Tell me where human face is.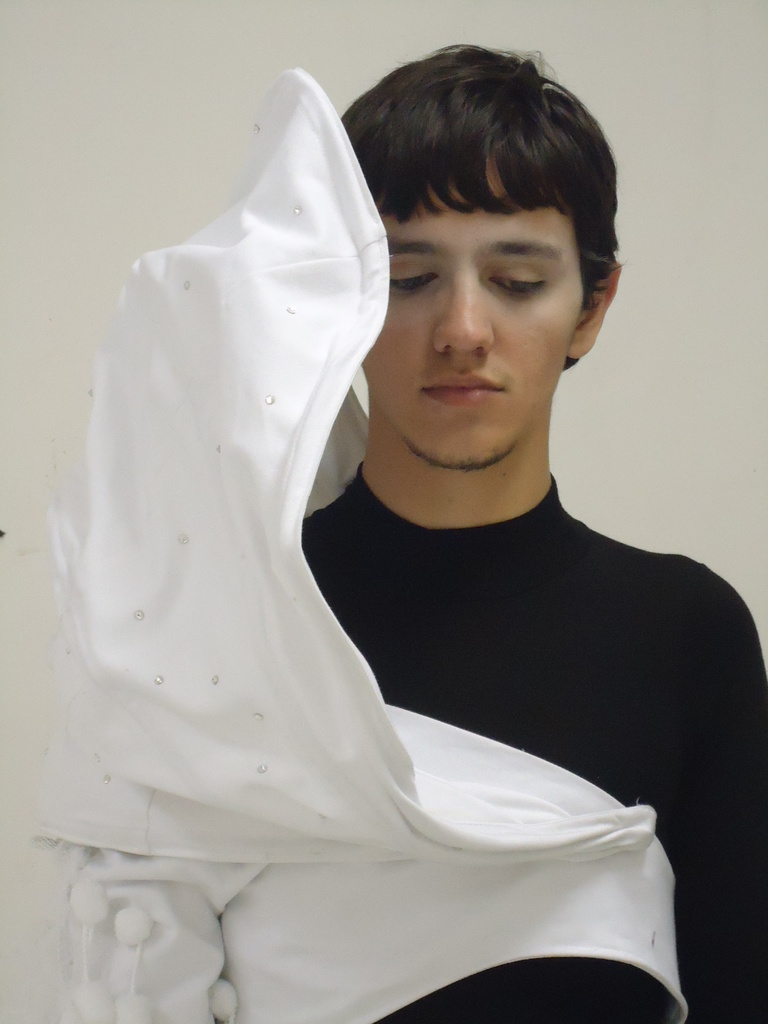
human face is at BBox(355, 153, 565, 465).
